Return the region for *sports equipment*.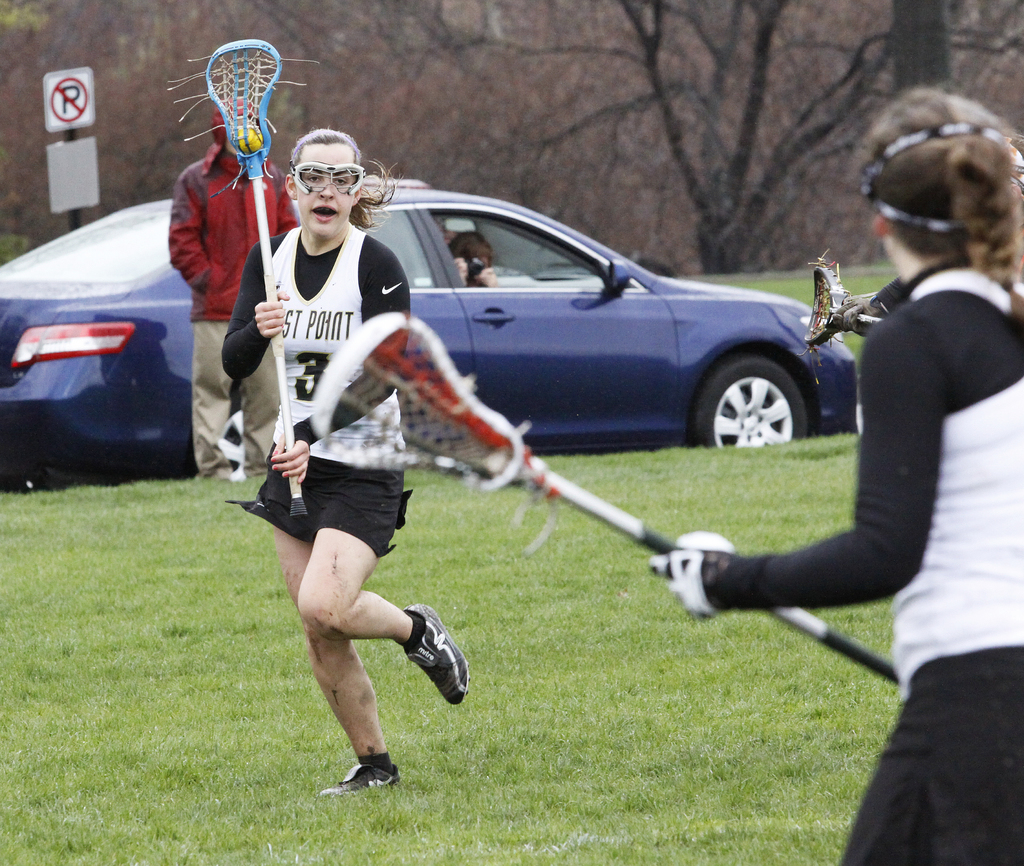
<region>801, 250, 887, 357</region>.
